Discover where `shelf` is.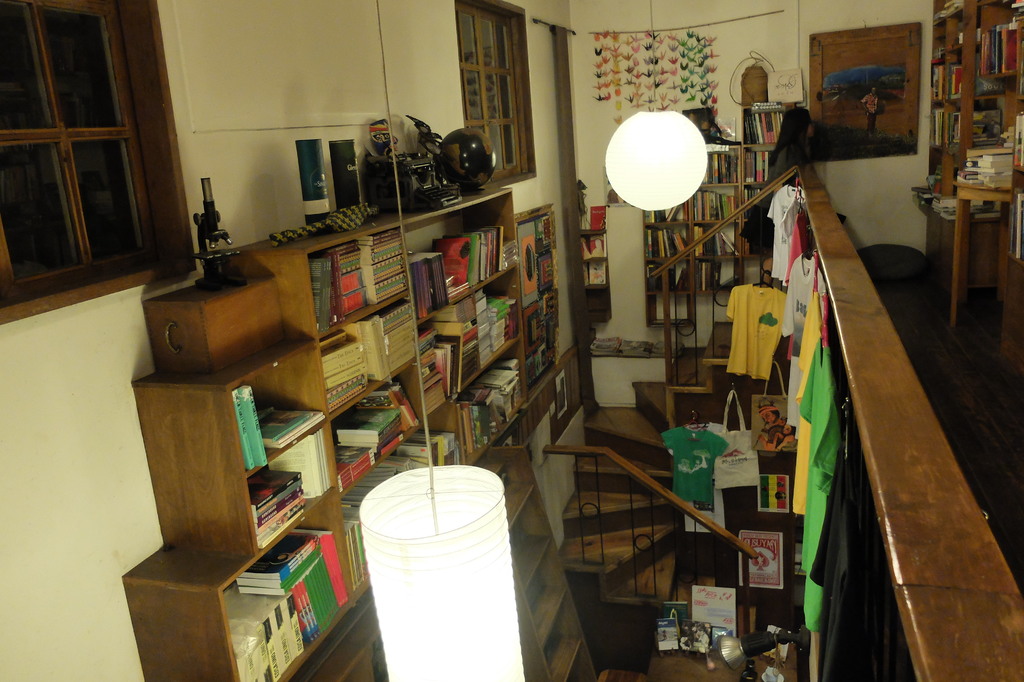
Discovered at [396, 172, 528, 466].
